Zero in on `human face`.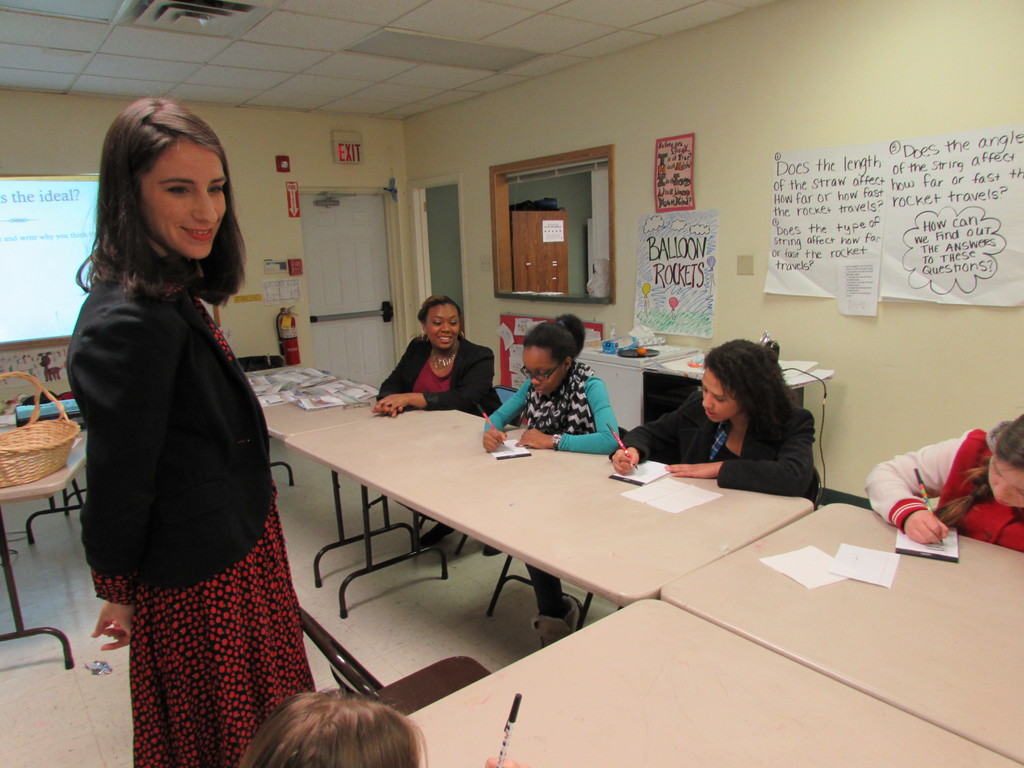
Zeroed in: {"x1": 990, "y1": 456, "x2": 1023, "y2": 505}.
